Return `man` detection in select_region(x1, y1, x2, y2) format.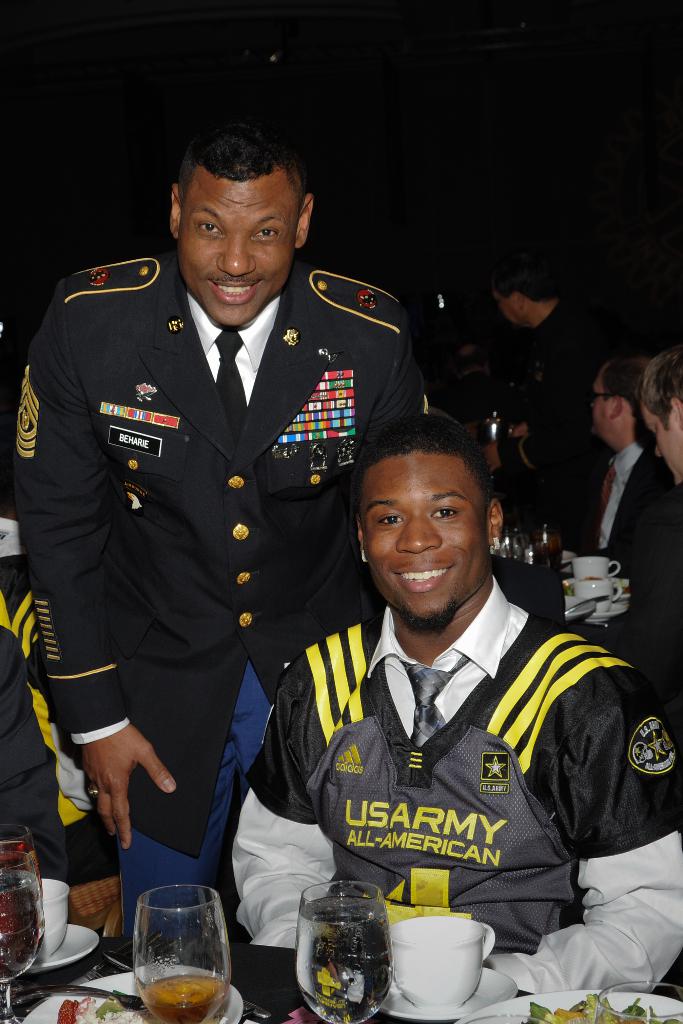
select_region(227, 403, 682, 1022).
